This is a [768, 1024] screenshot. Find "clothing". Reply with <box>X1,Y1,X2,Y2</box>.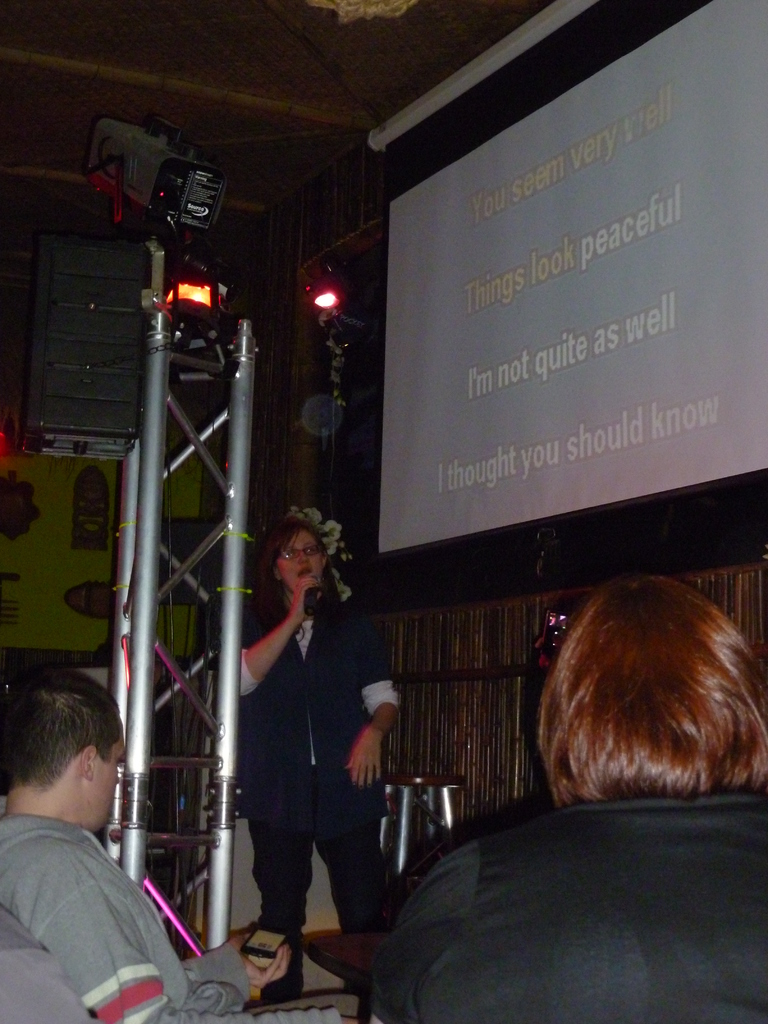
<box>376,792,767,1023</box>.
